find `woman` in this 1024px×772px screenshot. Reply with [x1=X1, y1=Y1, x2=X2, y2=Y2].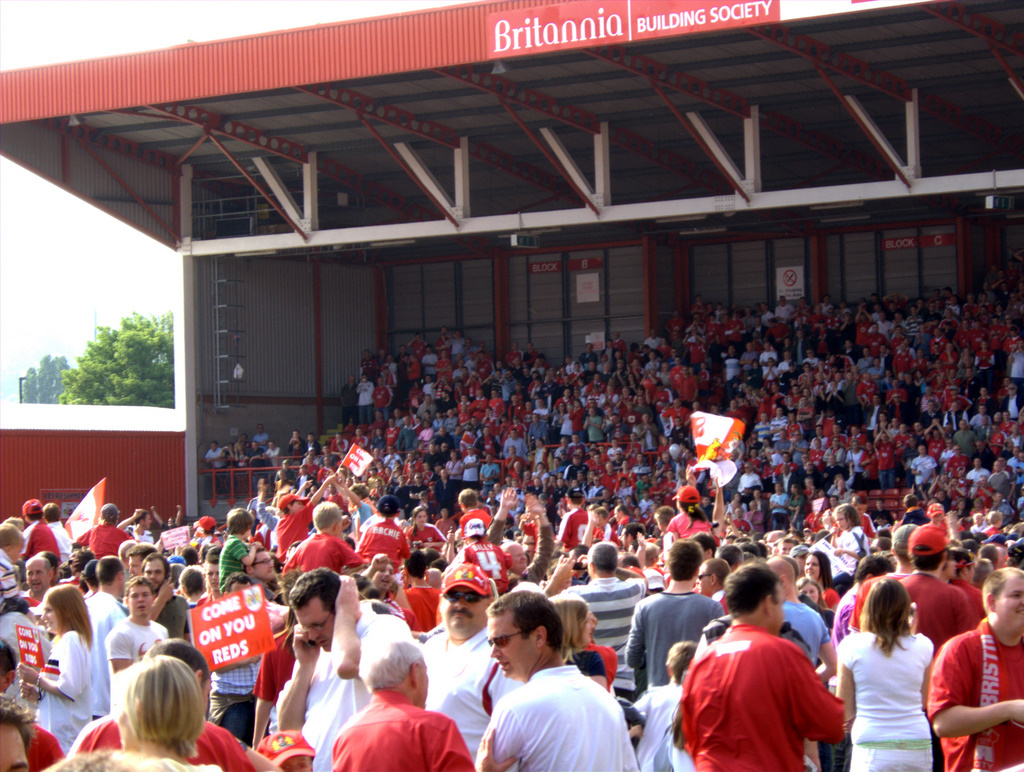
[x1=404, y1=510, x2=452, y2=552].
